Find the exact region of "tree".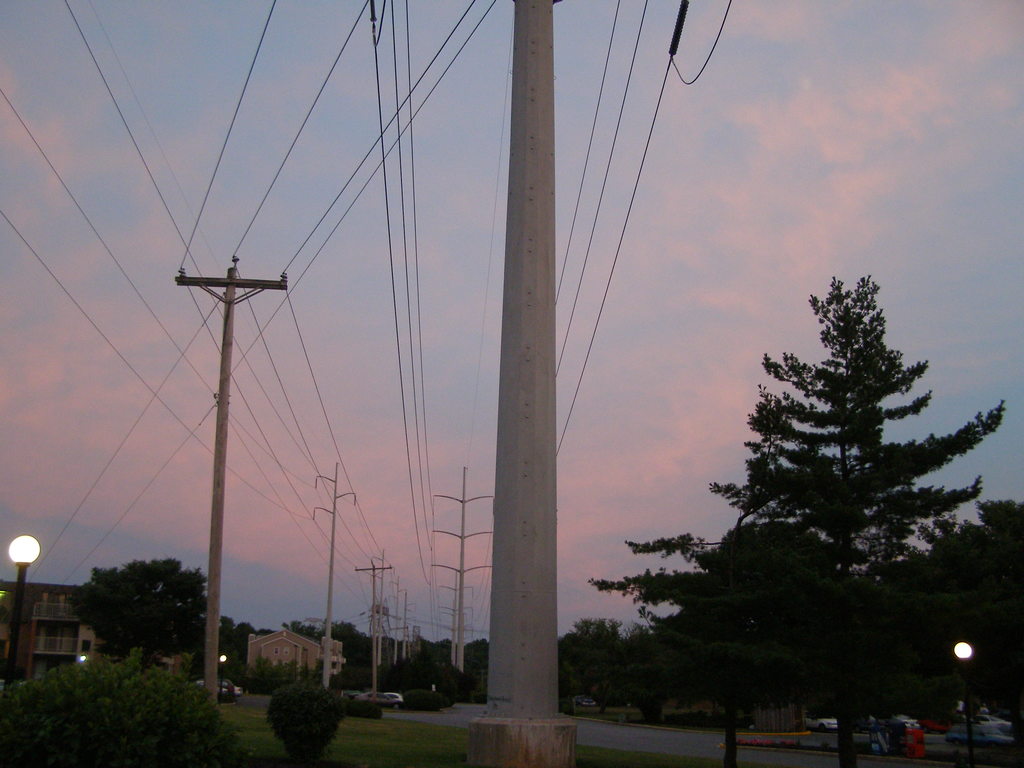
Exact region: crop(71, 554, 207, 673).
